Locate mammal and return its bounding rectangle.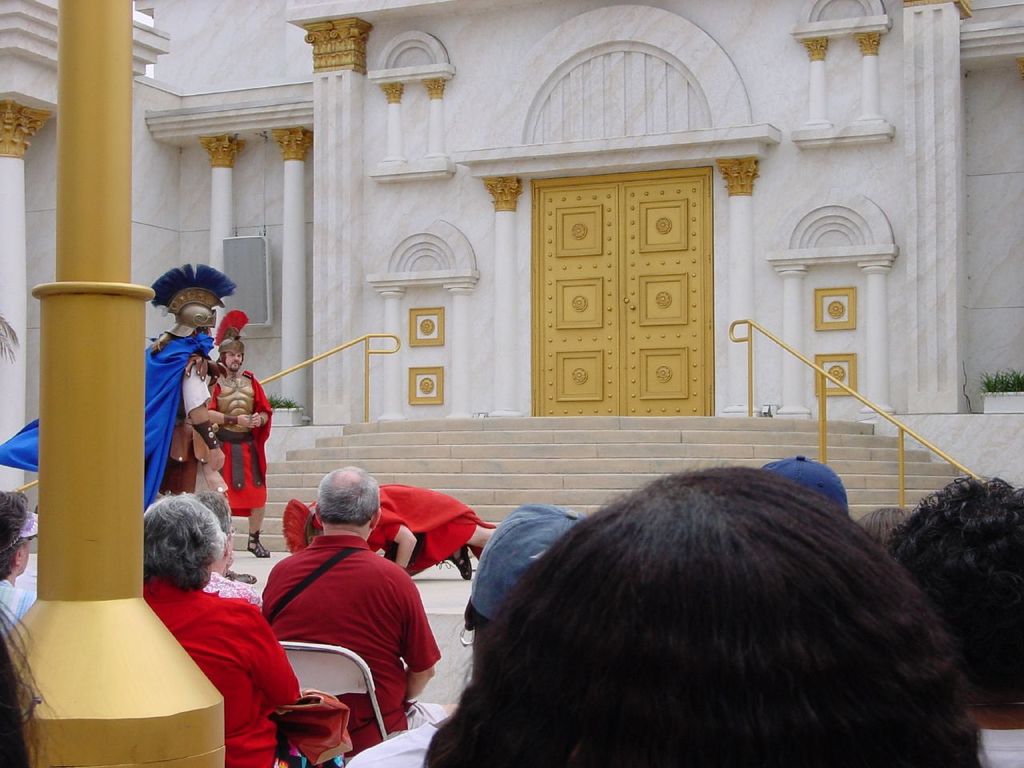
region(281, 498, 491, 578).
